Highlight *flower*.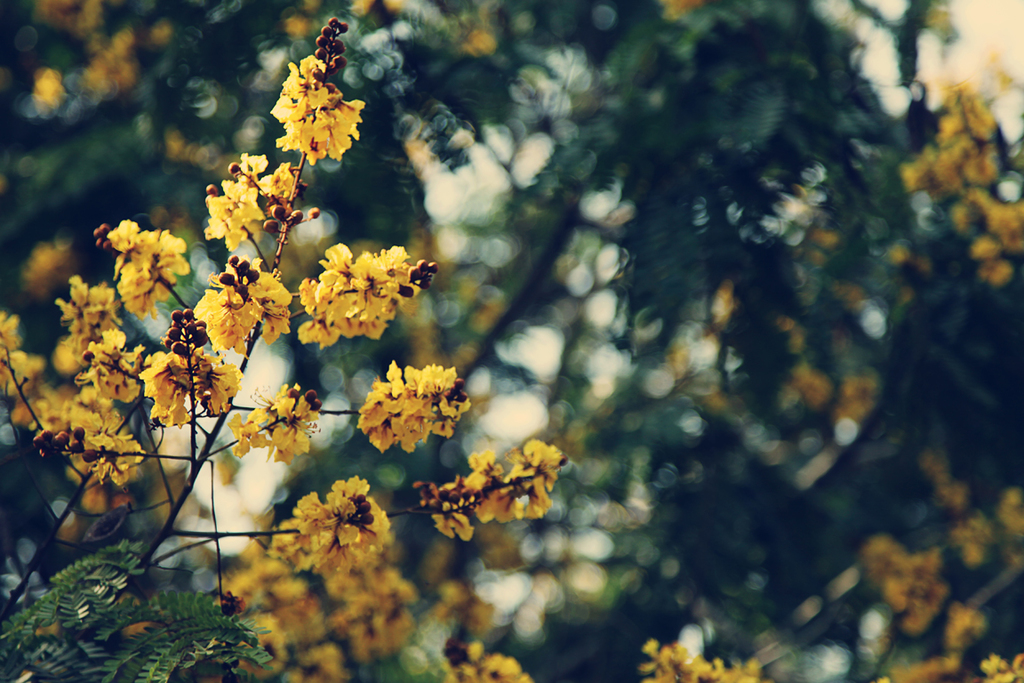
Highlighted region: 270:50:371:165.
